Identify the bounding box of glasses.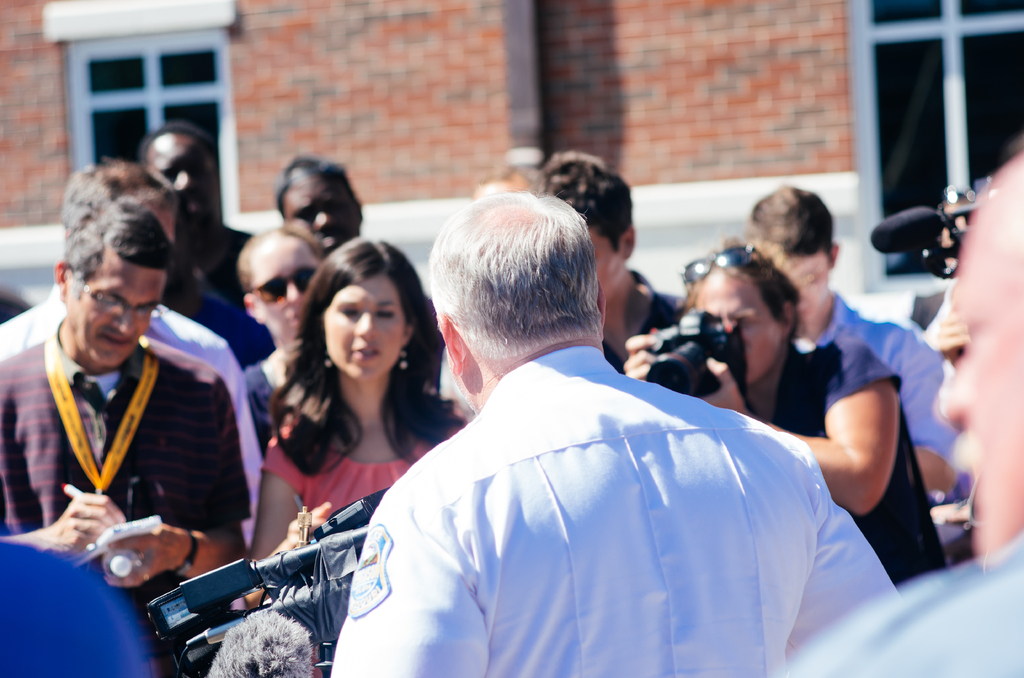
{"x1": 250, "y1": 265, "x2": 321, "y2": 308}.
